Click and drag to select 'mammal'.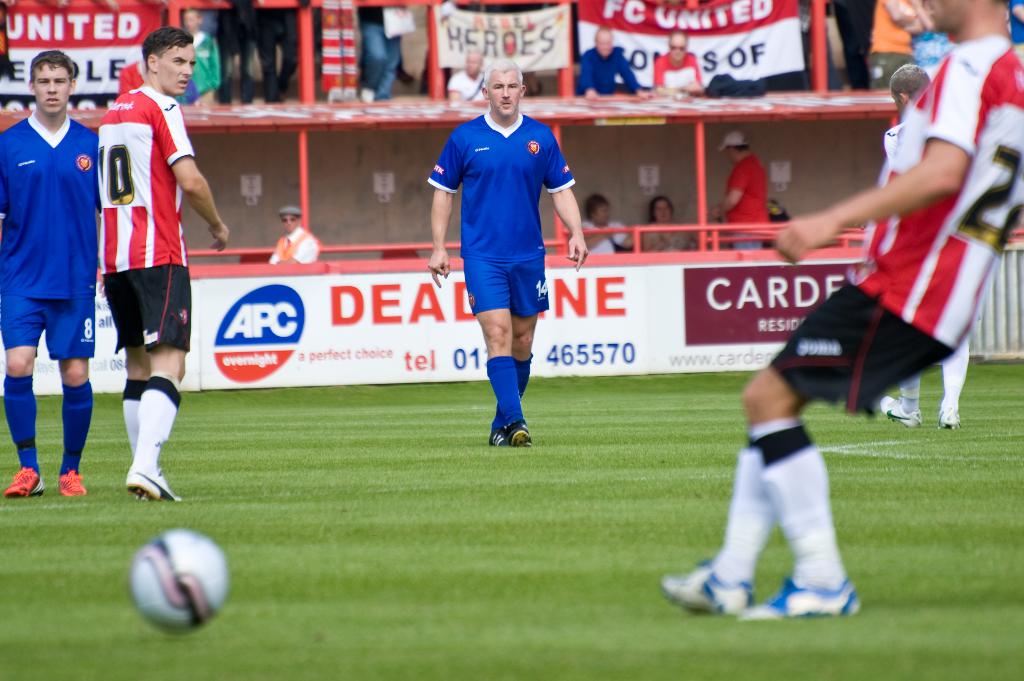
Selection: (268, 205, 323, 266).
